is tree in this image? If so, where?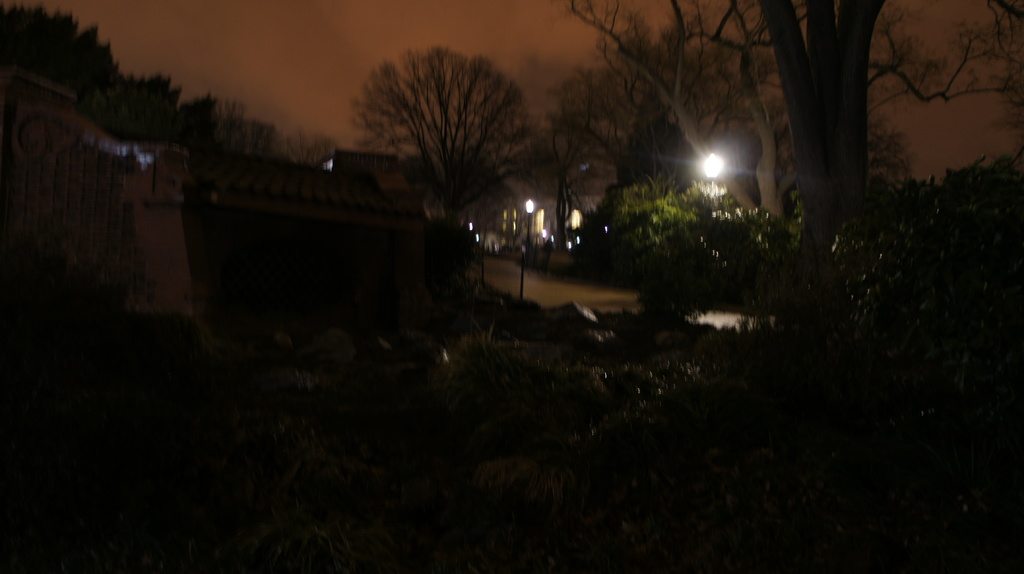
Yes, at x1=751 y1=0 x2=872 y2=259.
